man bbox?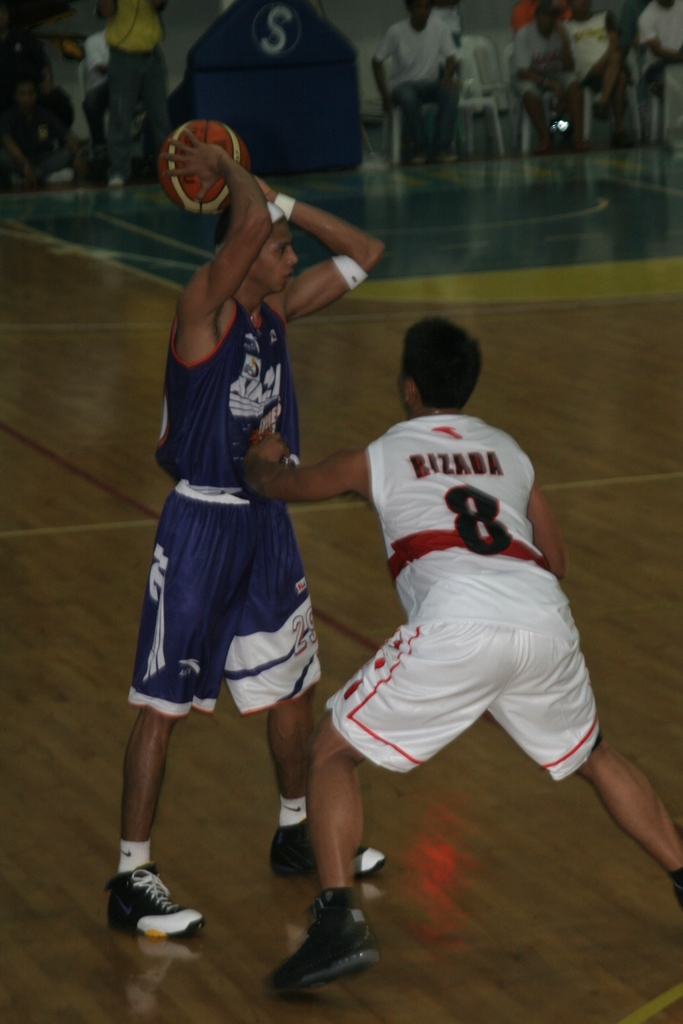
(0, 79, 76, 189)
